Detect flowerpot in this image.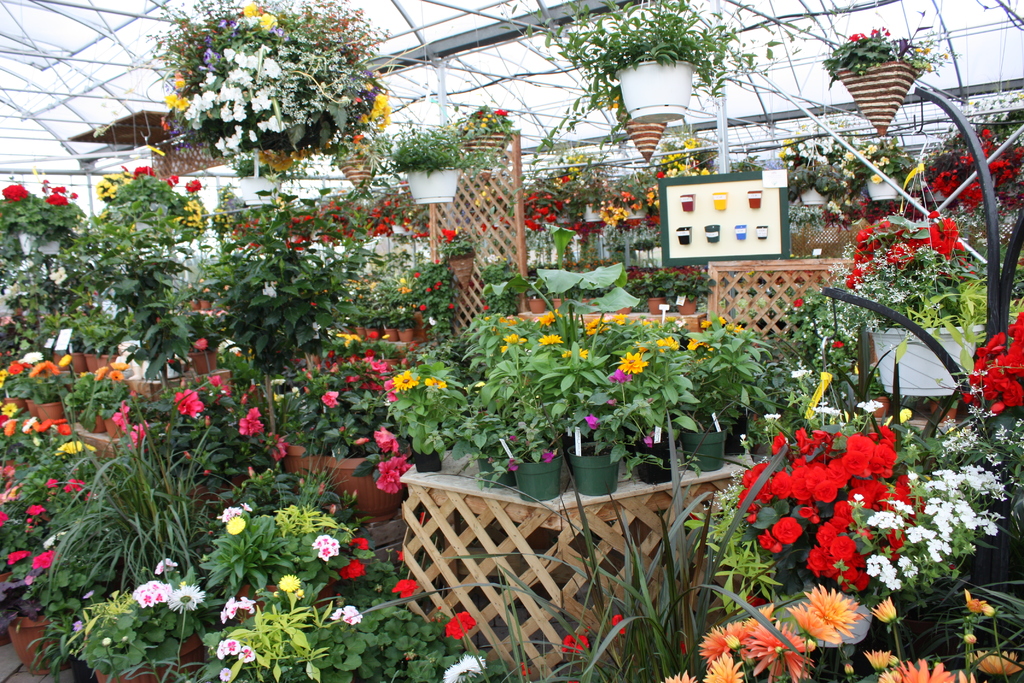
Detection: region(383, 325, 396, 342).
